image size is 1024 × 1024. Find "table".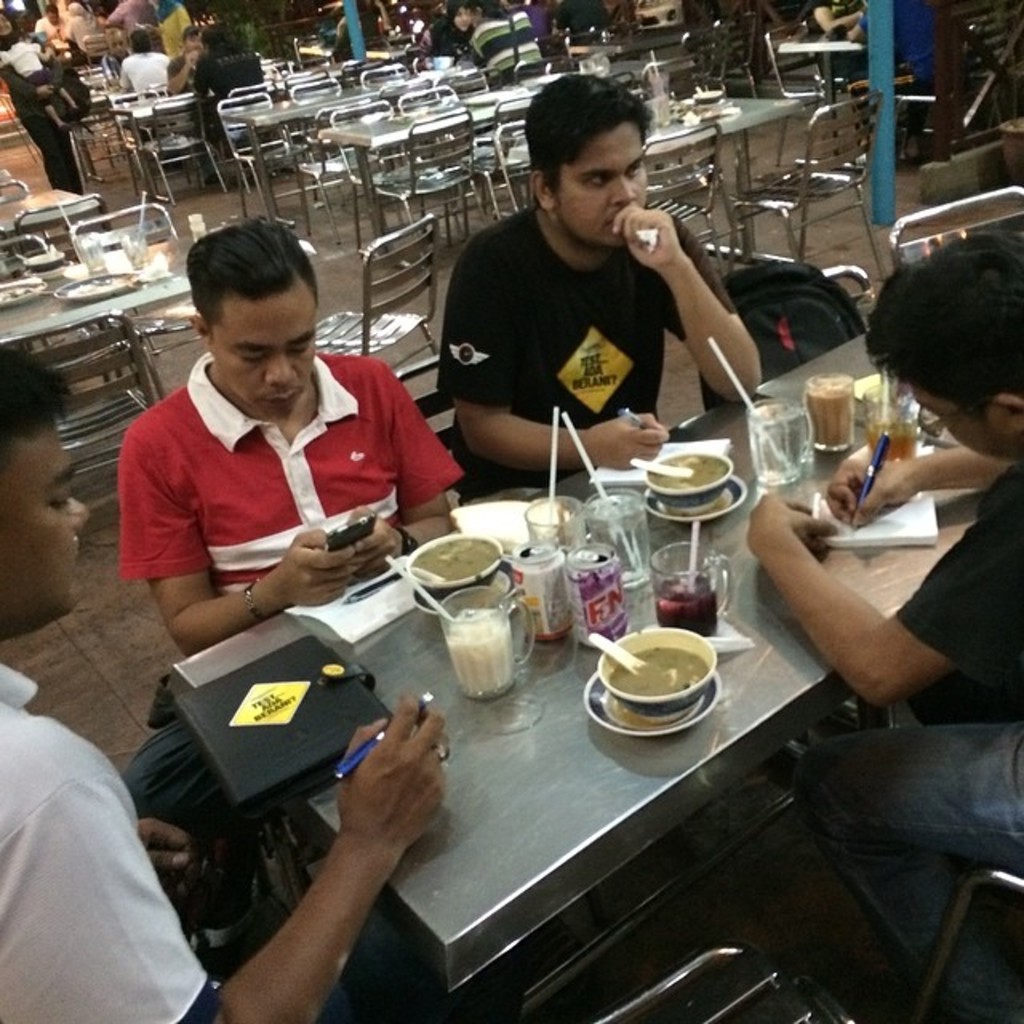
Rect(0, 198, 264, 536).
